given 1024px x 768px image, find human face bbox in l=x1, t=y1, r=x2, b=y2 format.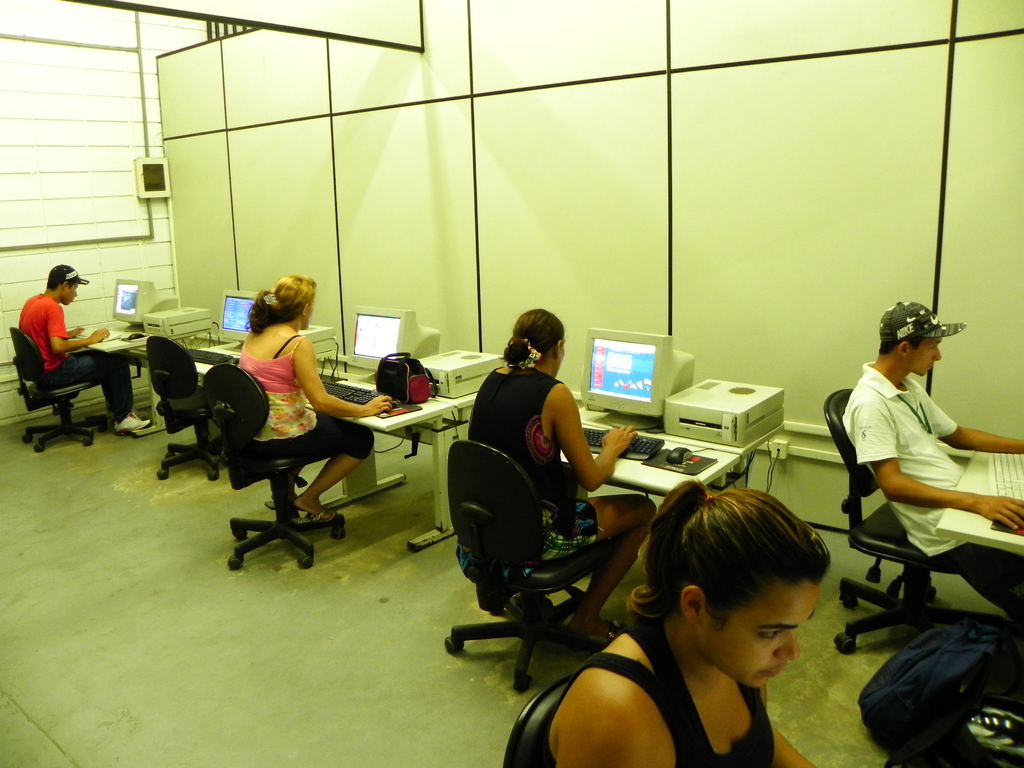
l=67, t=278, r=81, b=309.
